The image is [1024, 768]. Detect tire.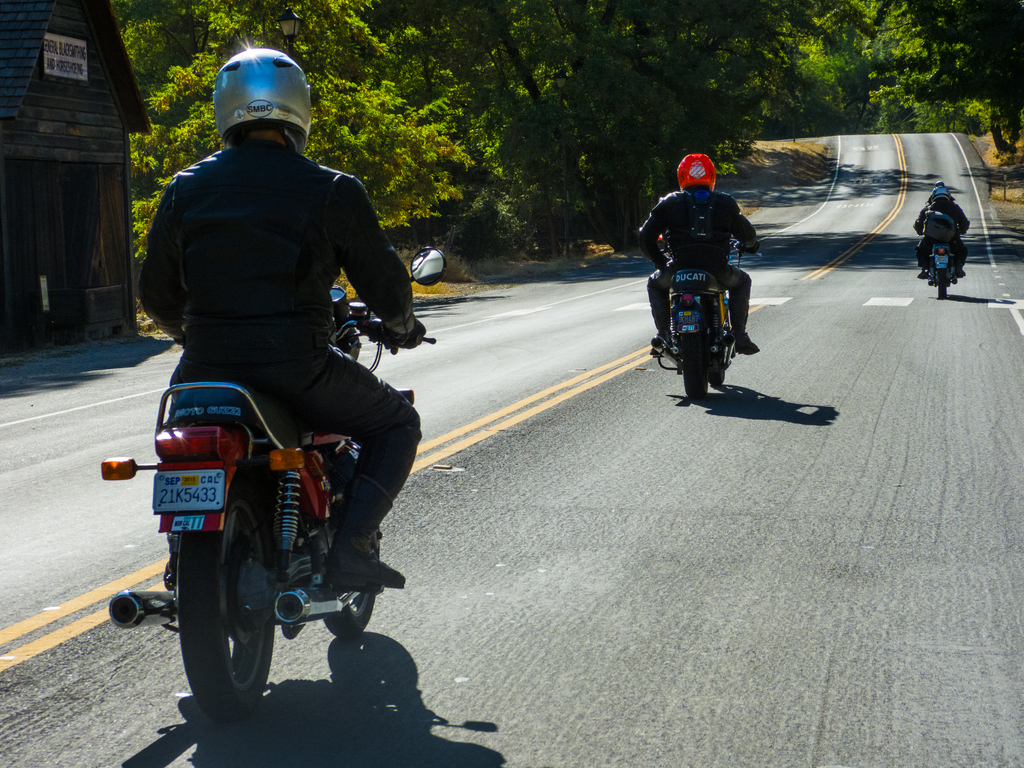
Detection: detection(707, 344, 728, 389).
